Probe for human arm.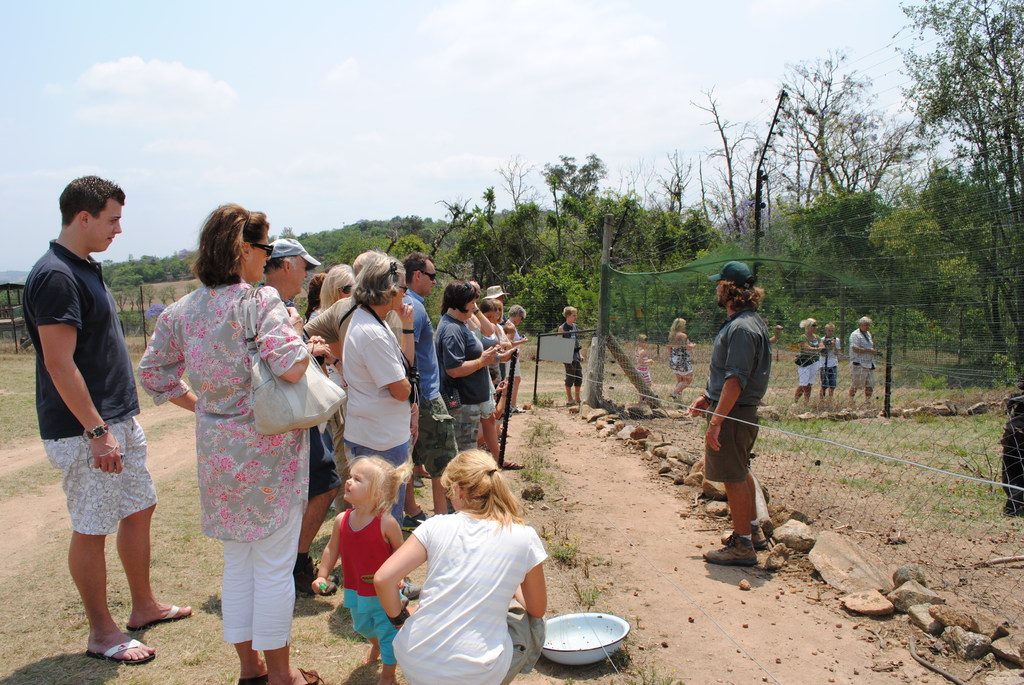
Probe result: 394:293:412:377.
